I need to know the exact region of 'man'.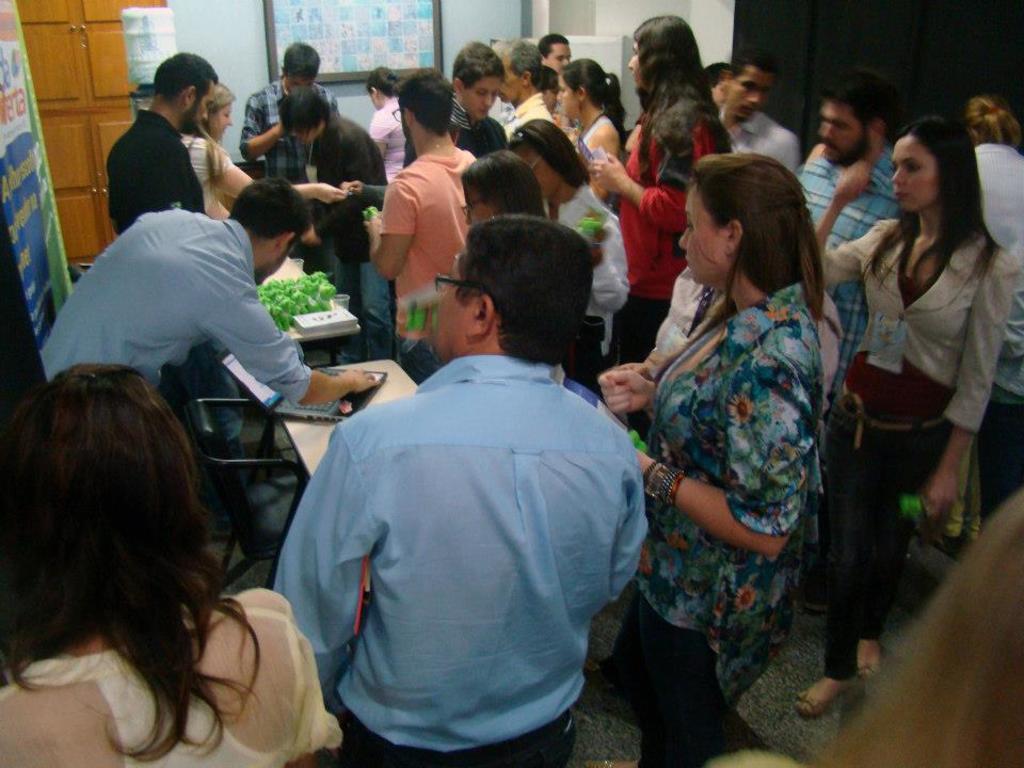
Region: bbox=(277, 81, 391, 361).
